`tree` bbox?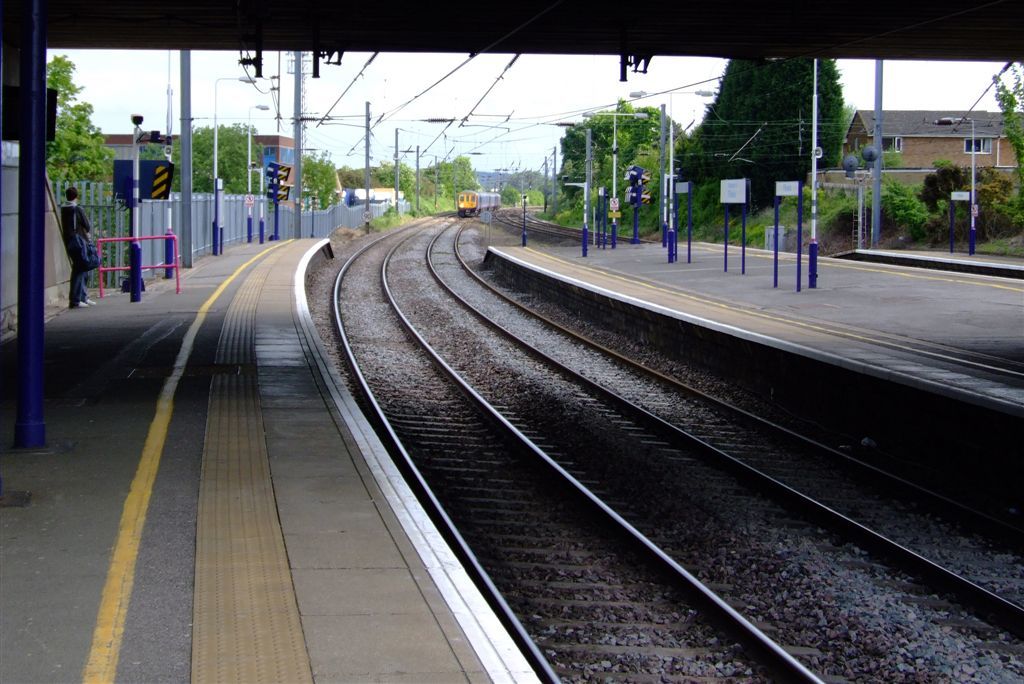
detection(339, 159, 381, 199)
